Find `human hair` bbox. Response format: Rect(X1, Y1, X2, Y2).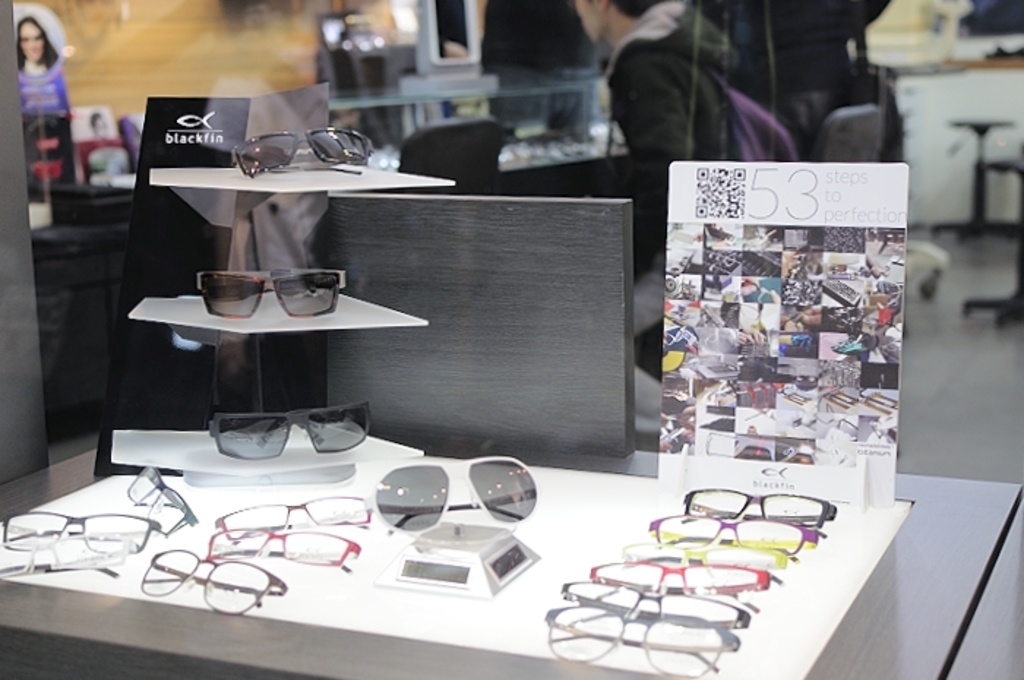
Rect(609, 0, 654, 18).
